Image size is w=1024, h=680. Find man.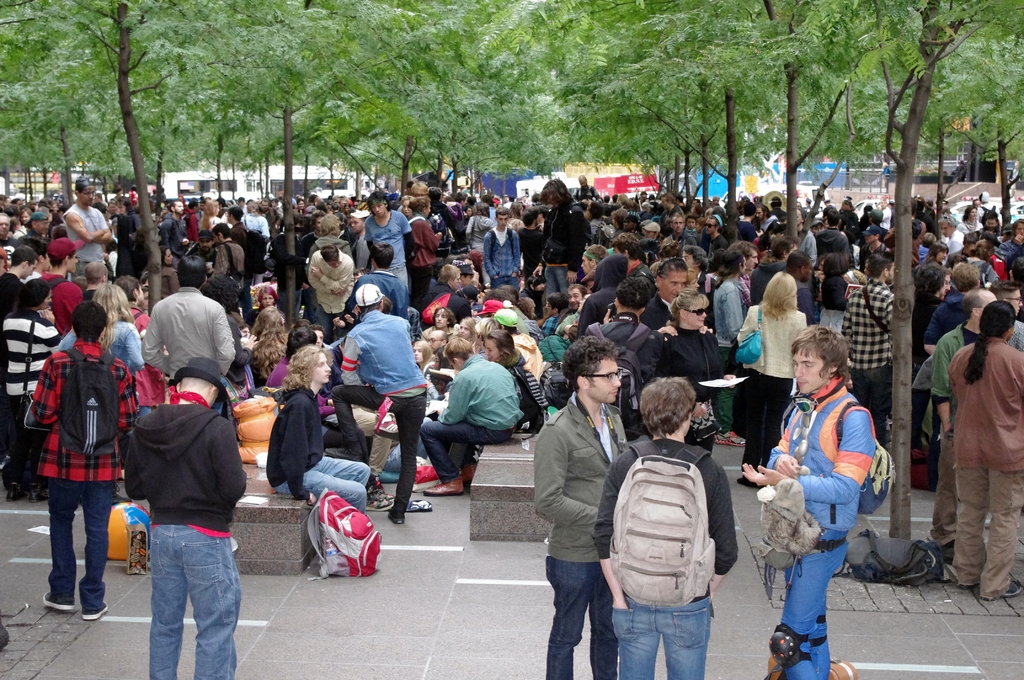
bbox=[639, 257, 692, 332].
